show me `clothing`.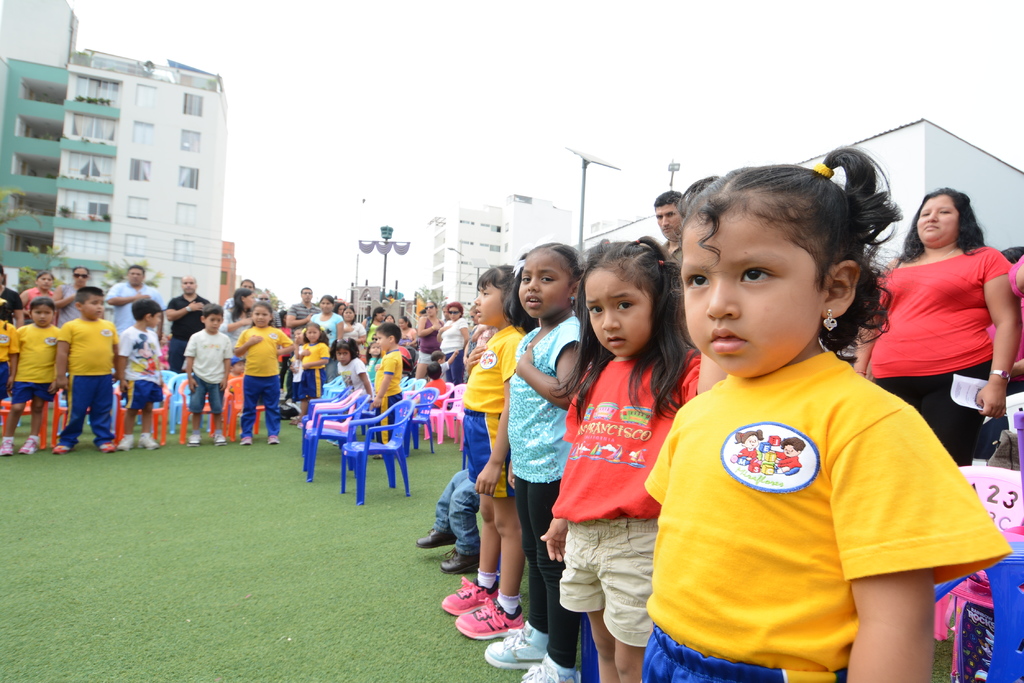
`clothing` is here: [x1=658, y1=237, x2=683, y2=269].
